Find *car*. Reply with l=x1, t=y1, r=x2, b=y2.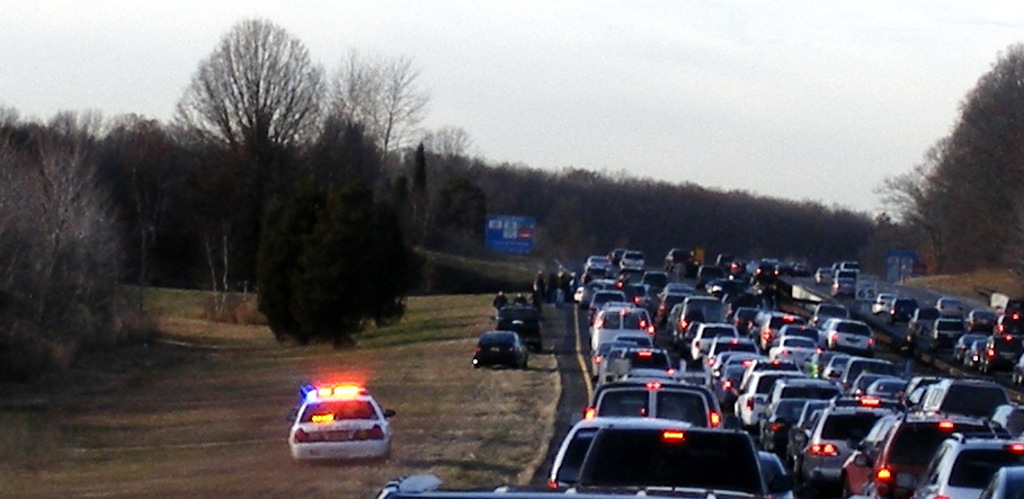
l=728, t=358, r=801, b=384.
